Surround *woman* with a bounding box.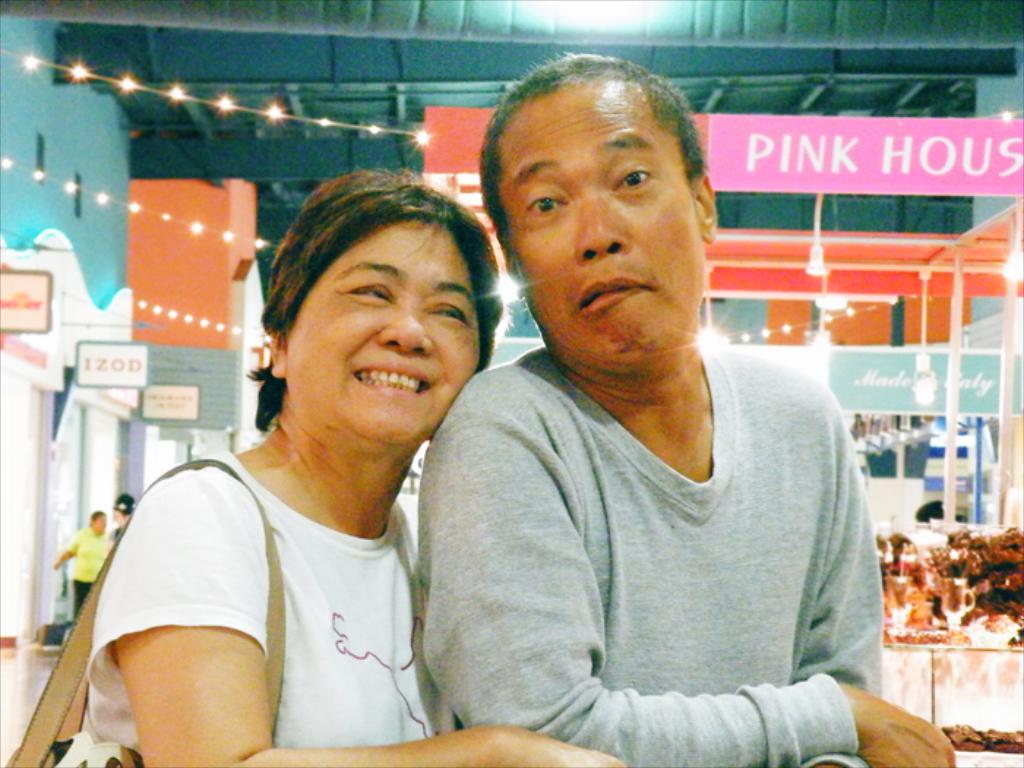
[x1=50, y1=508, x2=110, y2=620].
